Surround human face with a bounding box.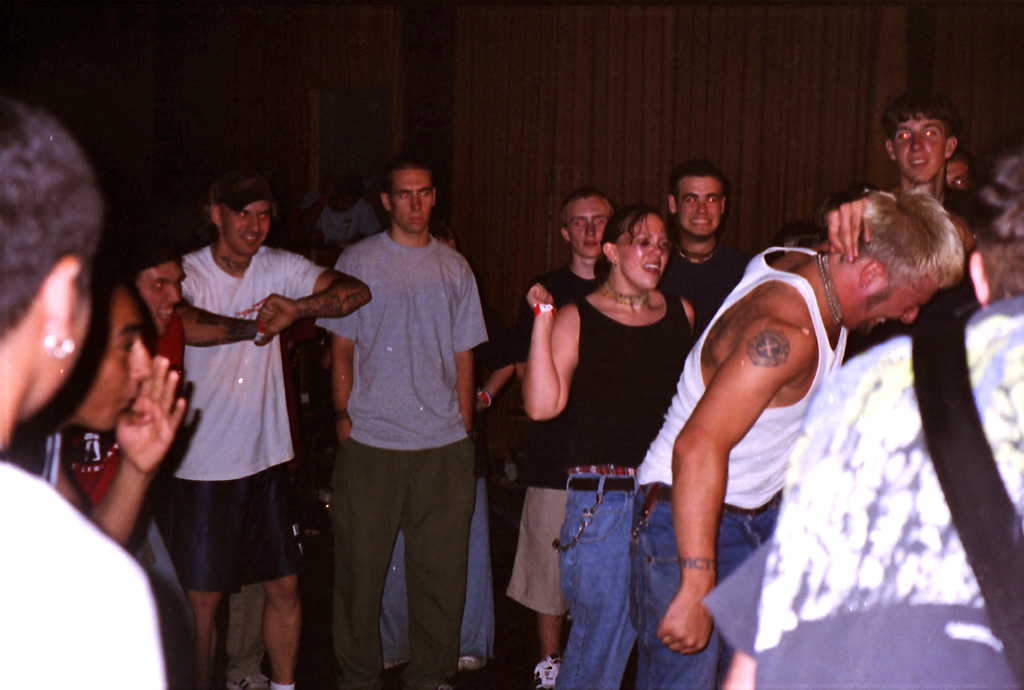
<bbox>138, 258, 187, 338</bbox>.
